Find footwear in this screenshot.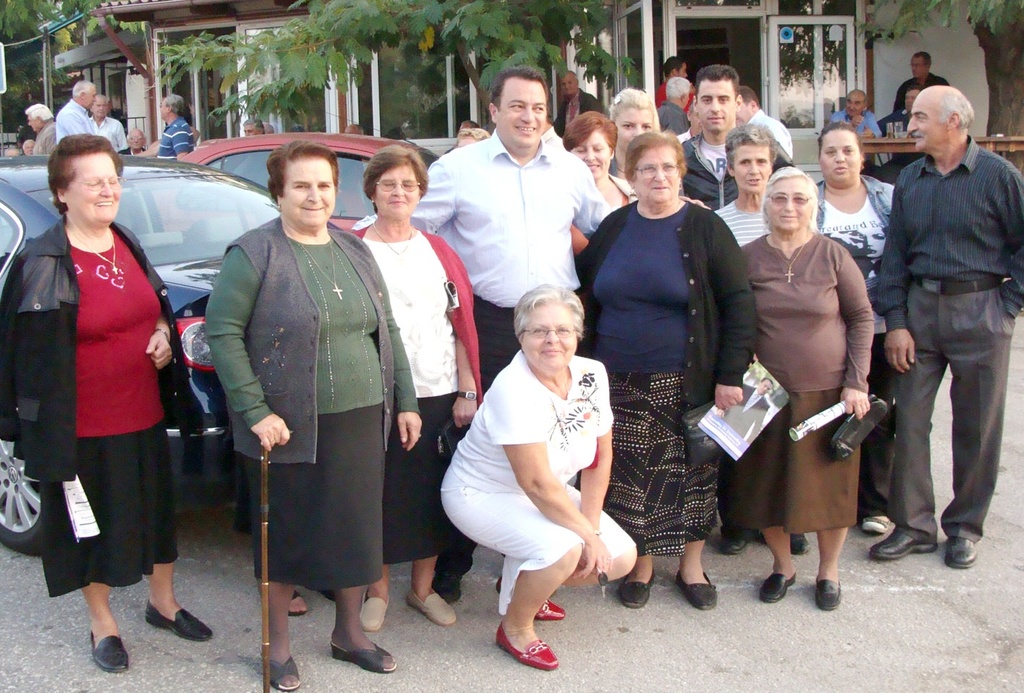
The bounding box for footwear is 817, 572, 843, 613.
